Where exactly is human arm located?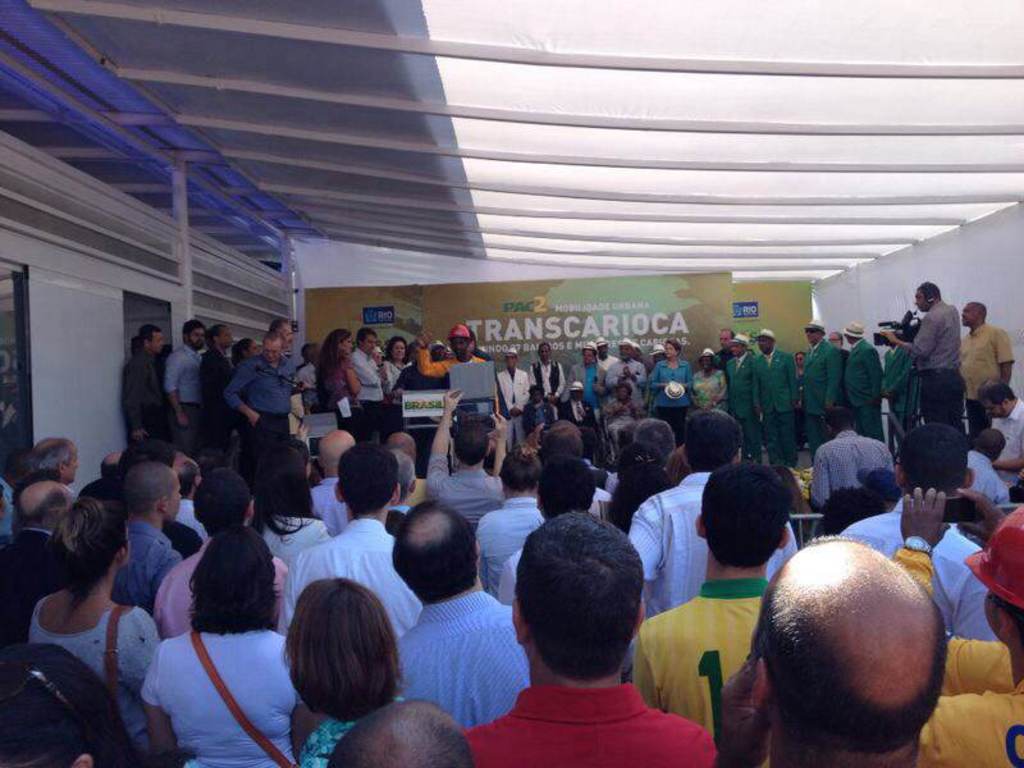
Its bounding box is locate(293, 374, 310, 394).
